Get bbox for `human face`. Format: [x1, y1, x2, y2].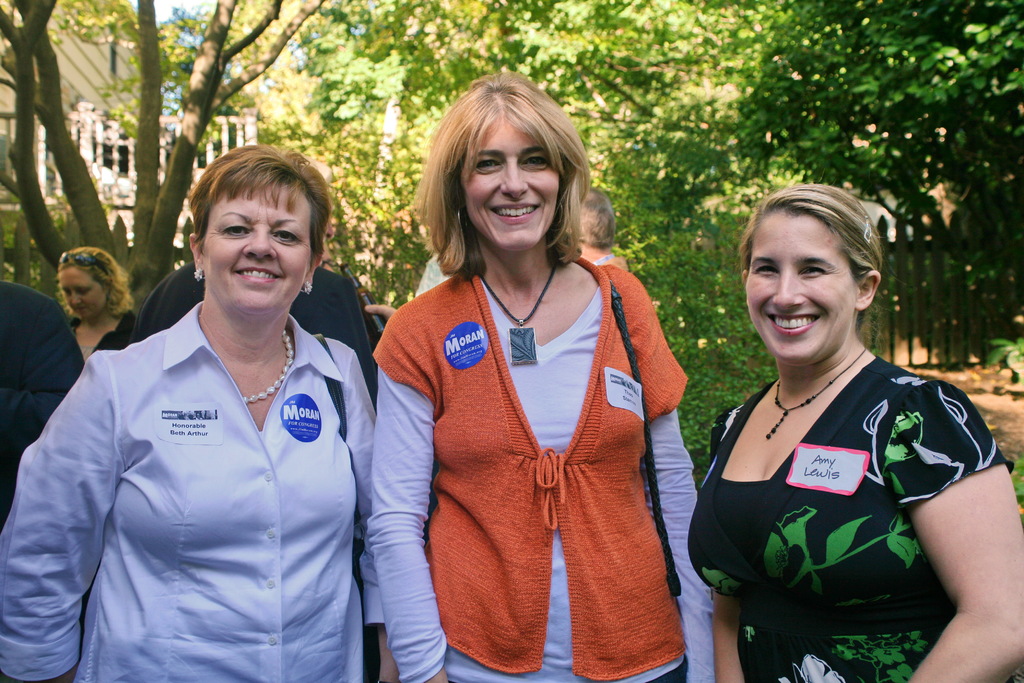
[461, 117, 558, 248].
